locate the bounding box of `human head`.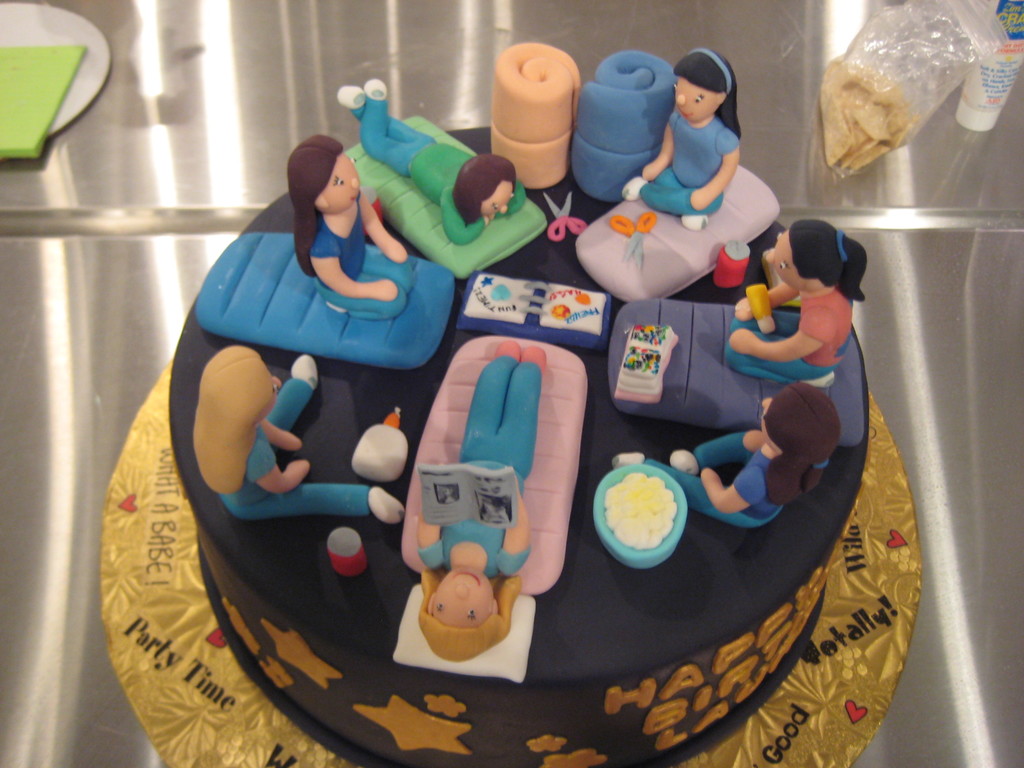
Bounding box: x1=289, y1=134, x2=362, y2=214.
